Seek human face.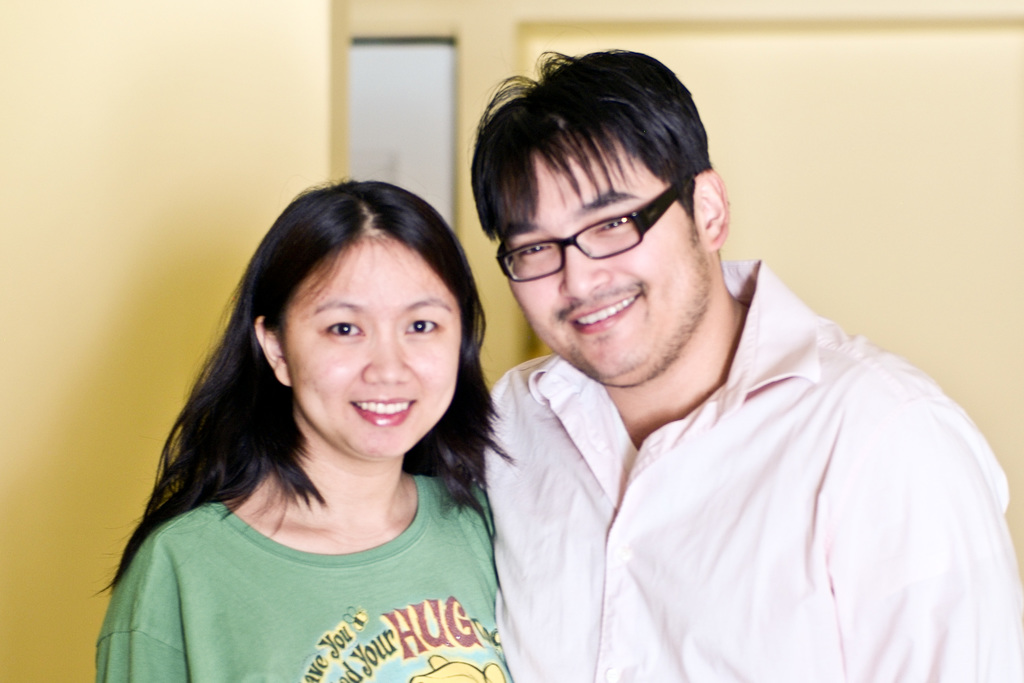
l=274, t=230, r=469, b=453.
